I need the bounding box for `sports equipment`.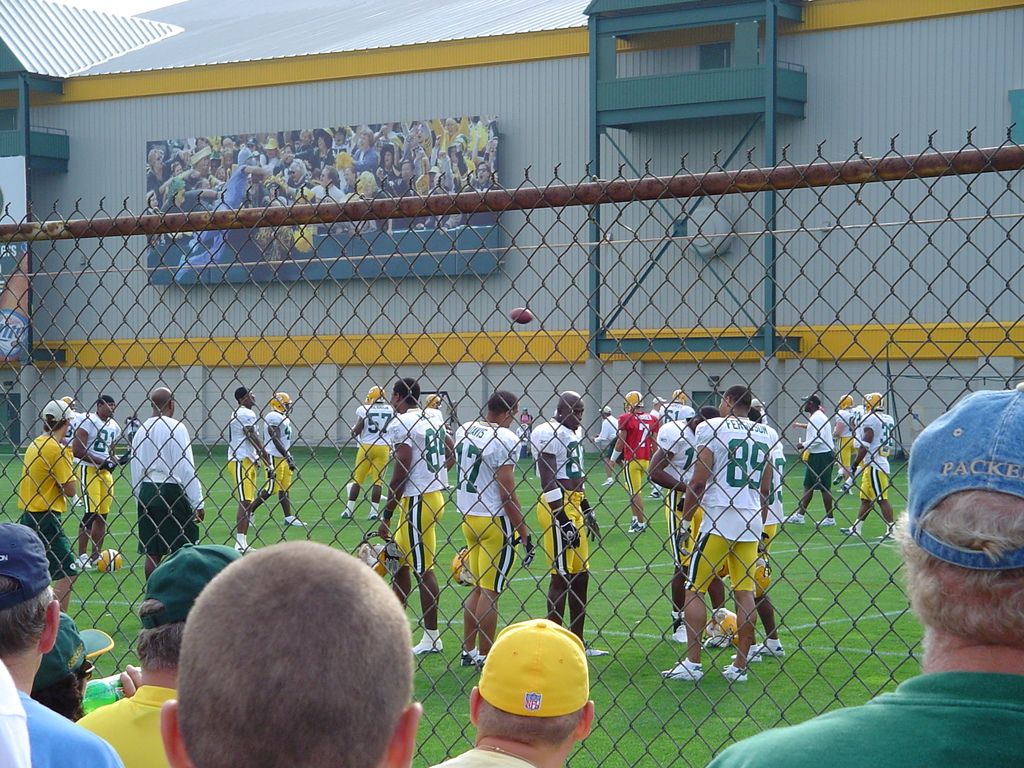
Here it is: (left=101, top=454, right=115, bottom=479).
